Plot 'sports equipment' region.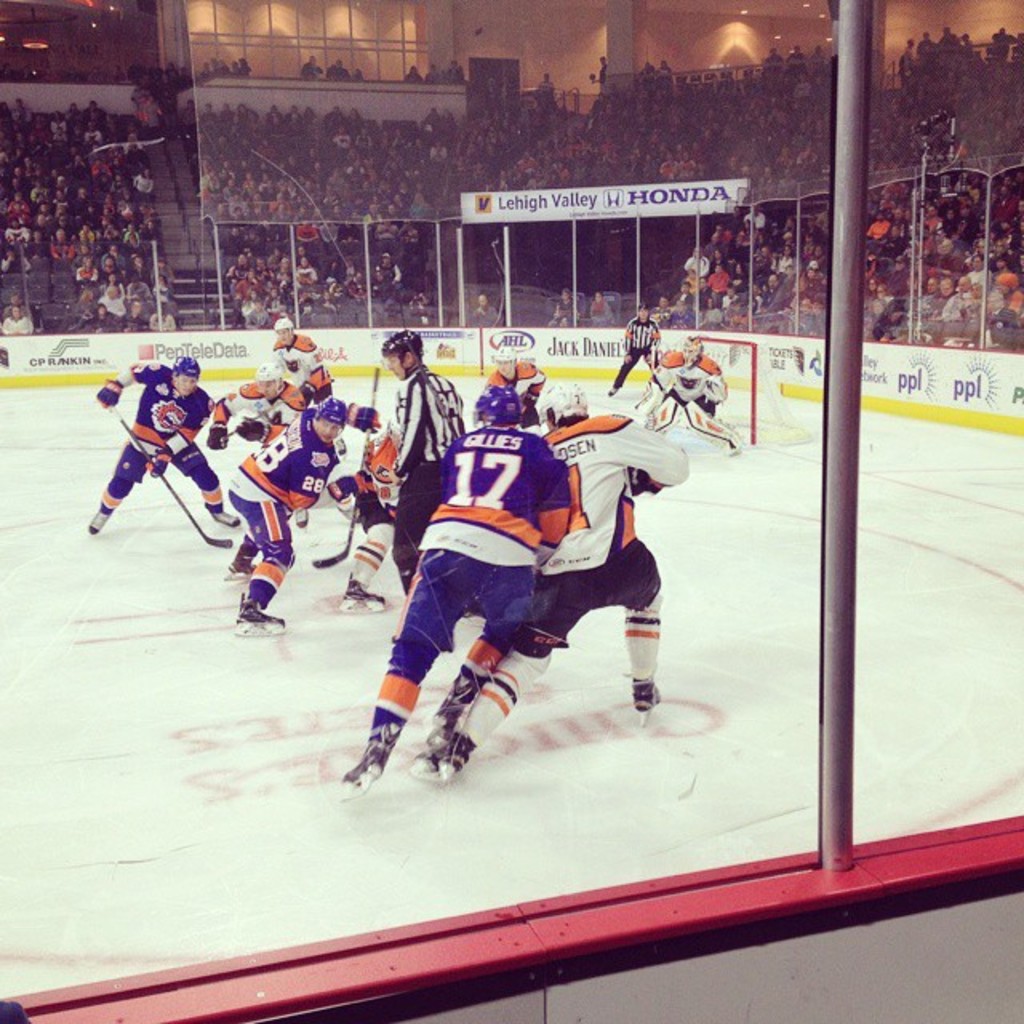
Plotted at (339,576,386,614).
